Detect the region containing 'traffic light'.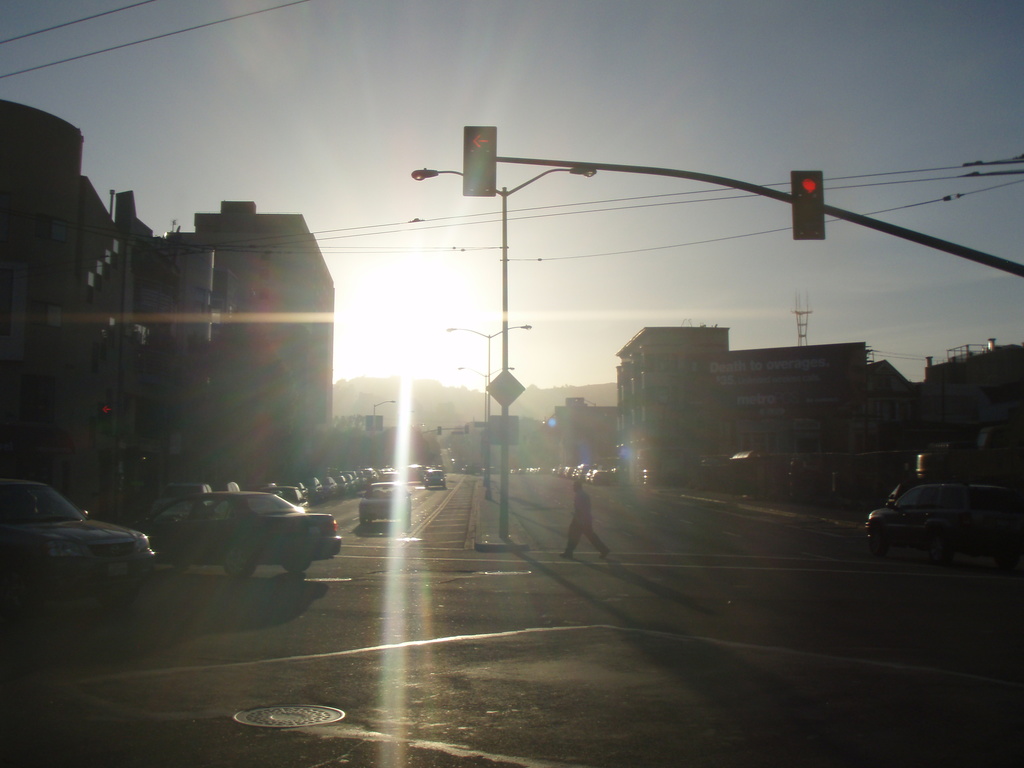
region(461, 125, 496, 196).
